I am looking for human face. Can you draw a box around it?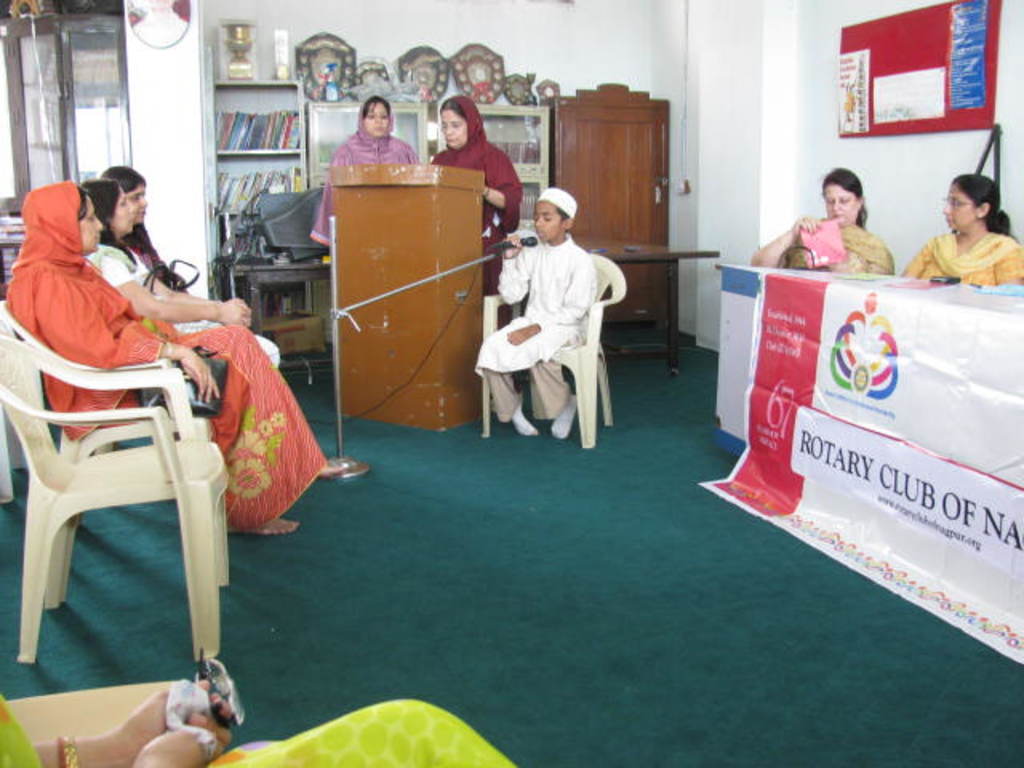
Sure, the bounding box is (83, 198, 101, 251).
